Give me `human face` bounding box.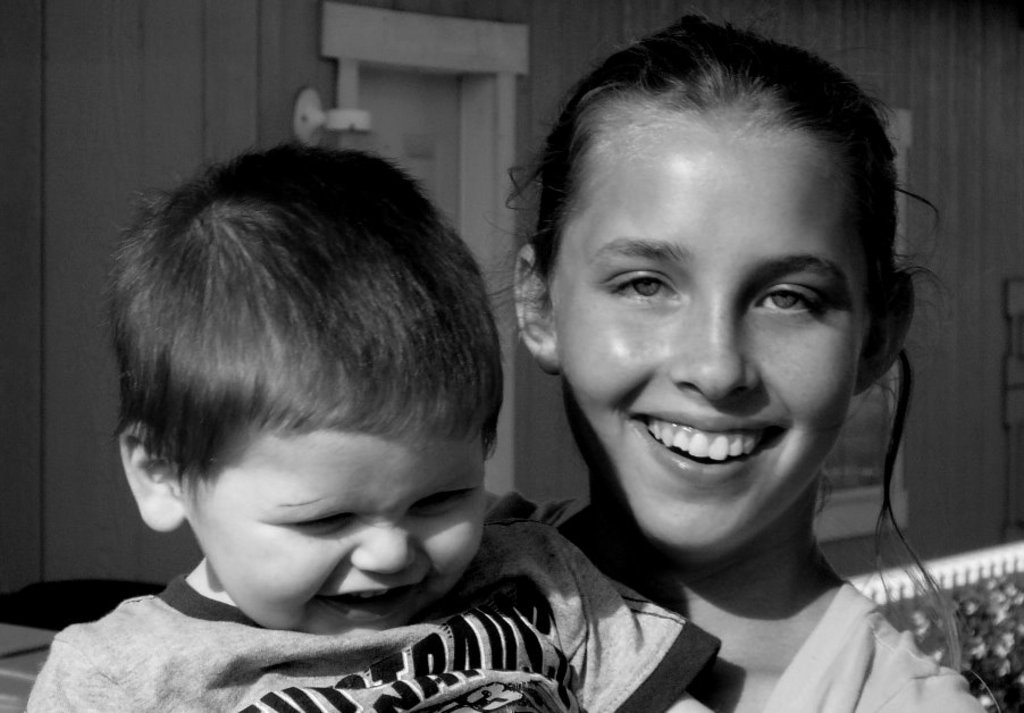
bbox=[546, 134, 870, 548].
